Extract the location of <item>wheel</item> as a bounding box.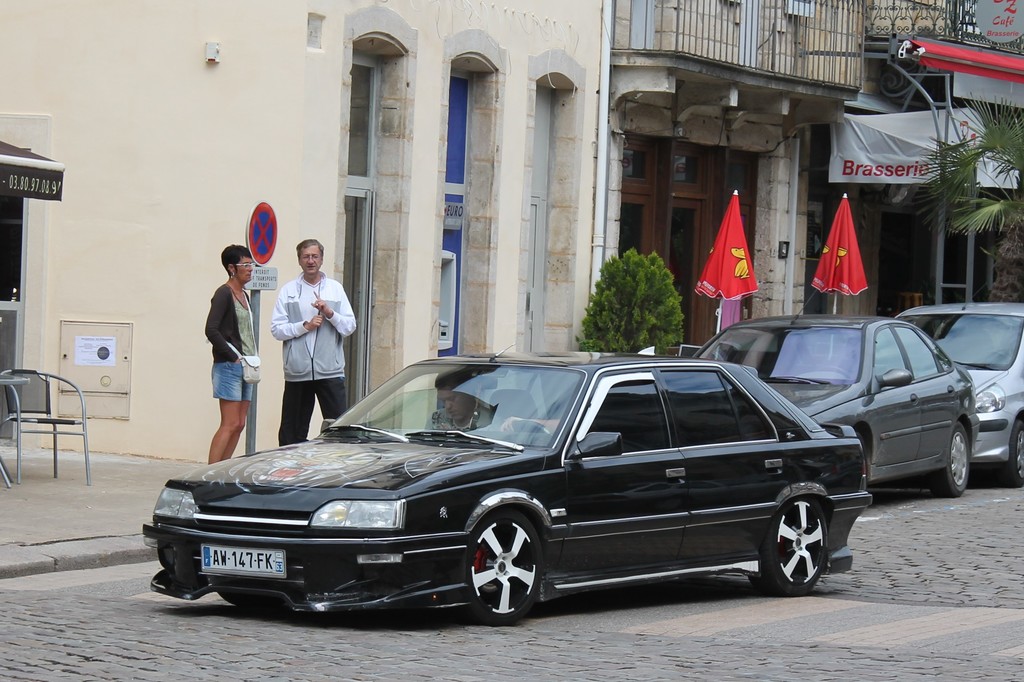
(996, 418, 1023, 486).
